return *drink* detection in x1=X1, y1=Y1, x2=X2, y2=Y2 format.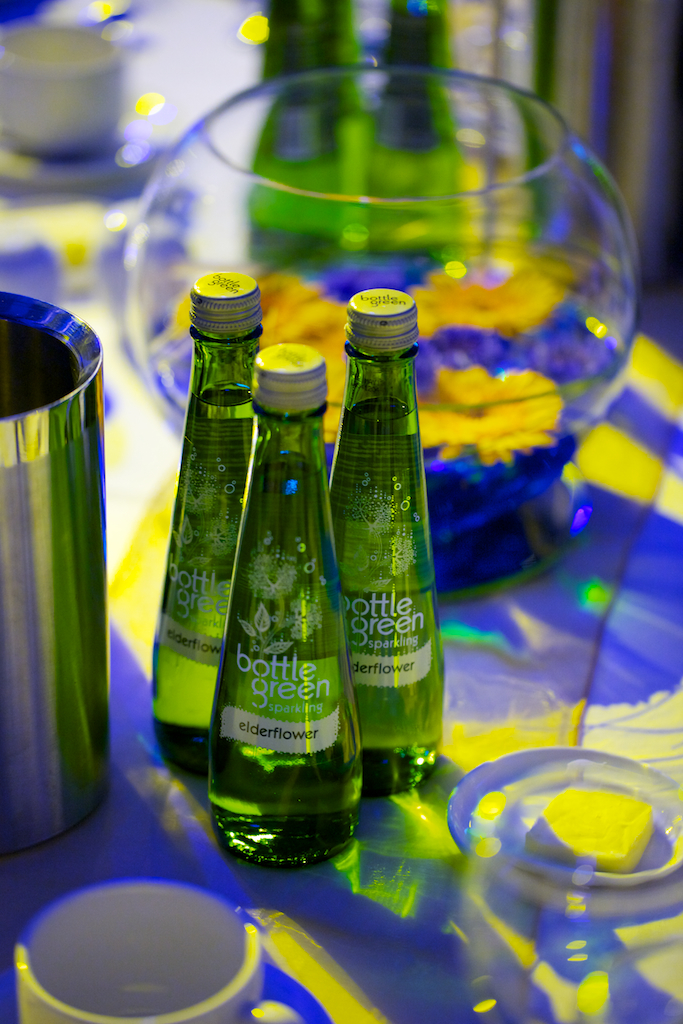
x1=151, y1=395, x2=247, y2=766.
